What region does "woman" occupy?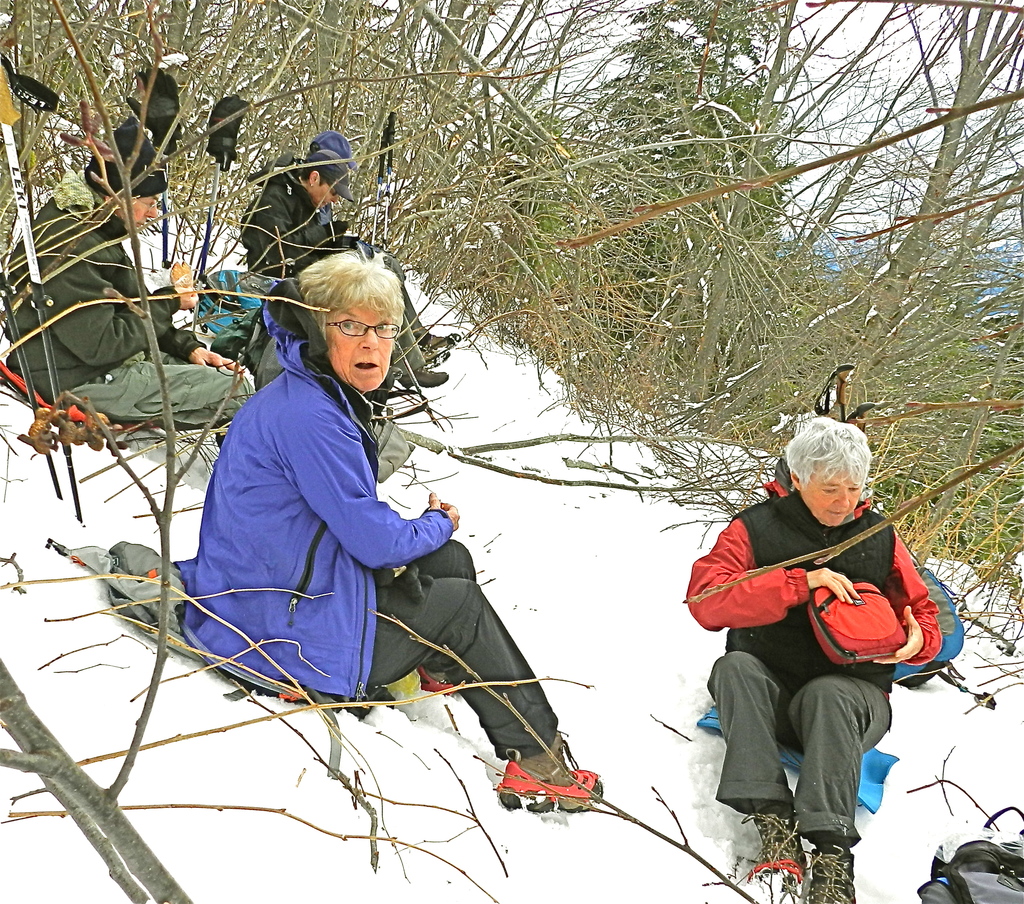
x1=684 y1=414 x2=941 y2=903.
